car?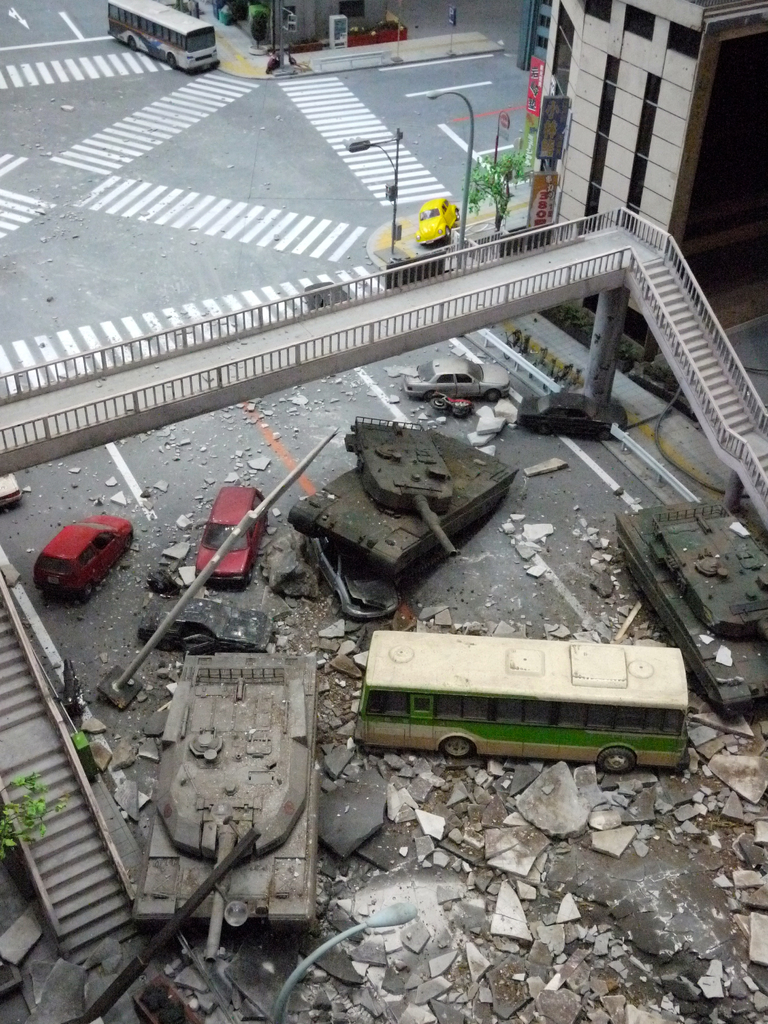
detection(415, 199, 460, 246)
